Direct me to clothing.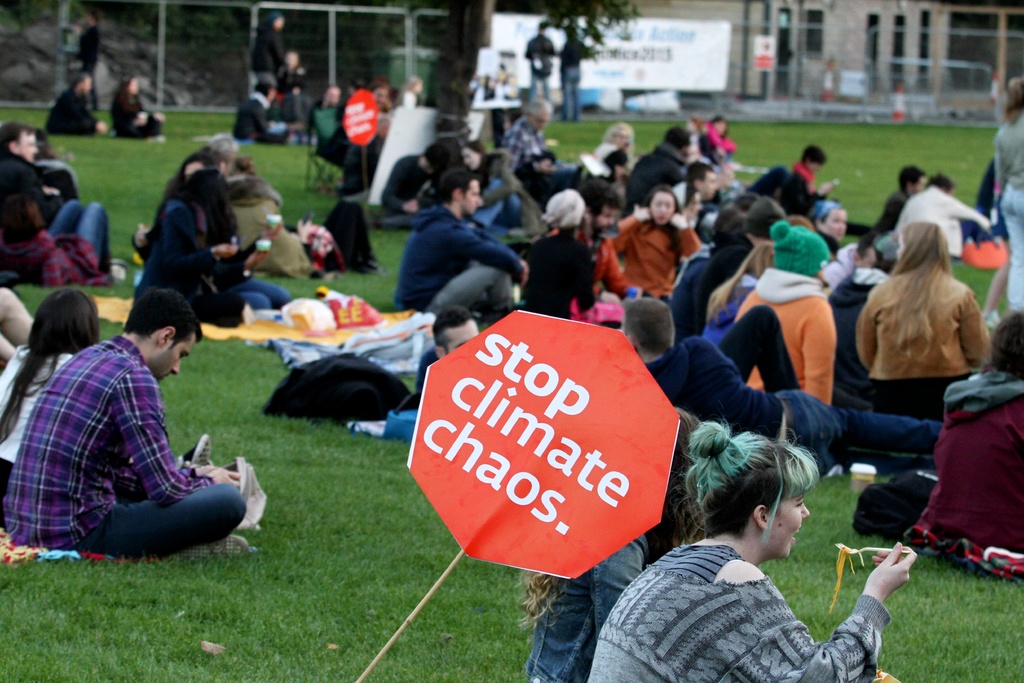
Direction: (left=379, top=151, right=423, bottom=222).
